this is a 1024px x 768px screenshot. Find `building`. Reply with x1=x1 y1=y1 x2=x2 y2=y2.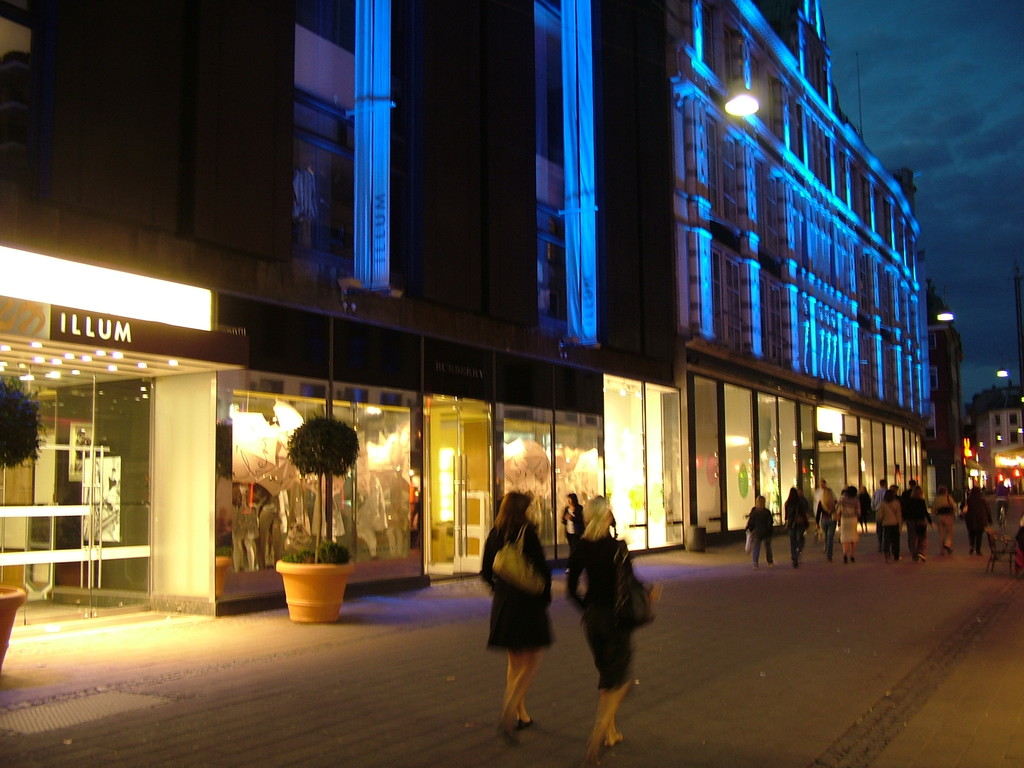
x1=668 y1=0 x2=924 y2=548.
